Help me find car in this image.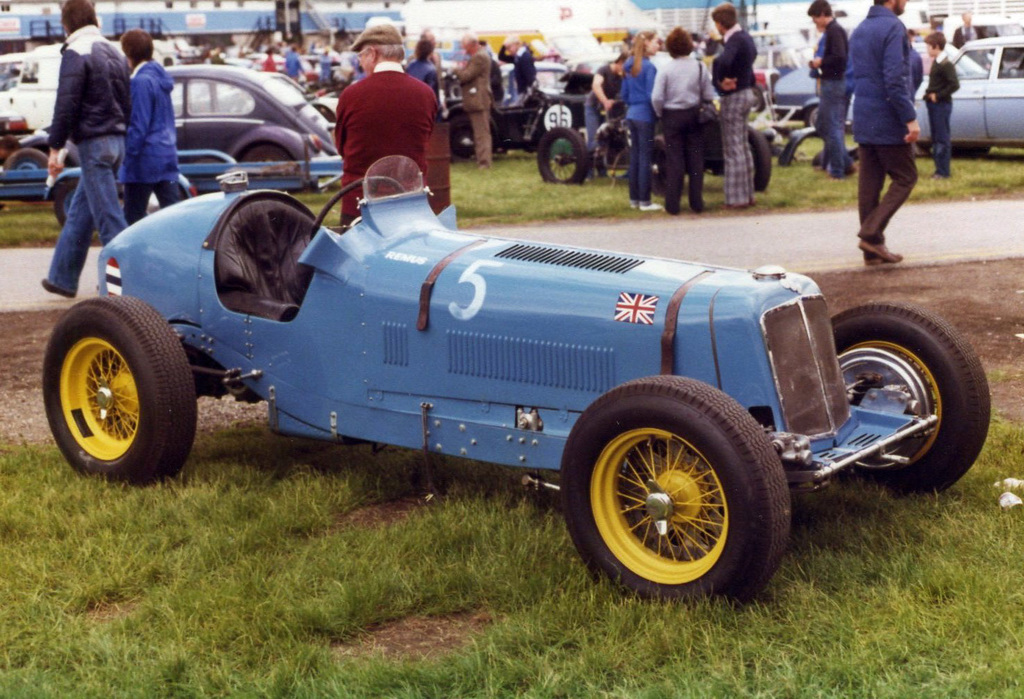
Found it: bbox=(910, 46, 1023, 159).
